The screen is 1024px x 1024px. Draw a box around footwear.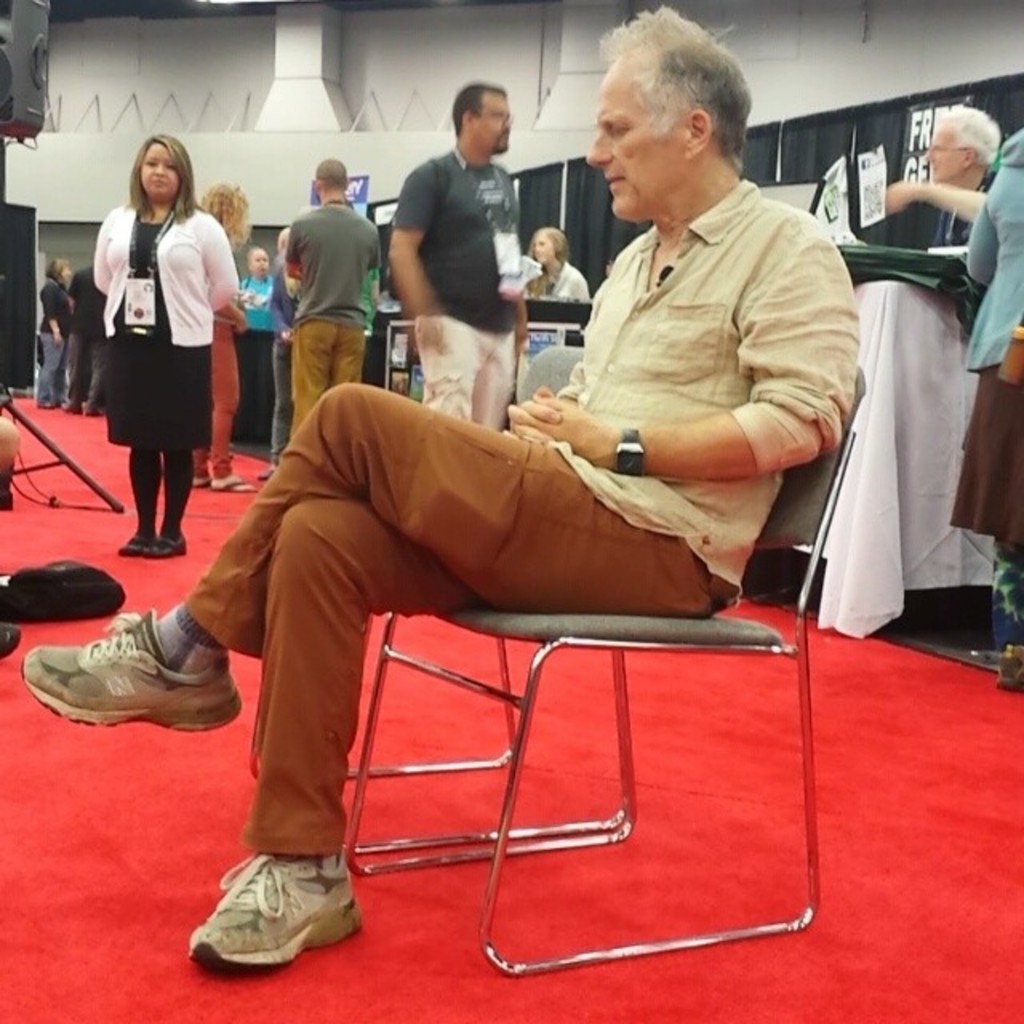
box=[222, 475, 259, 490].
